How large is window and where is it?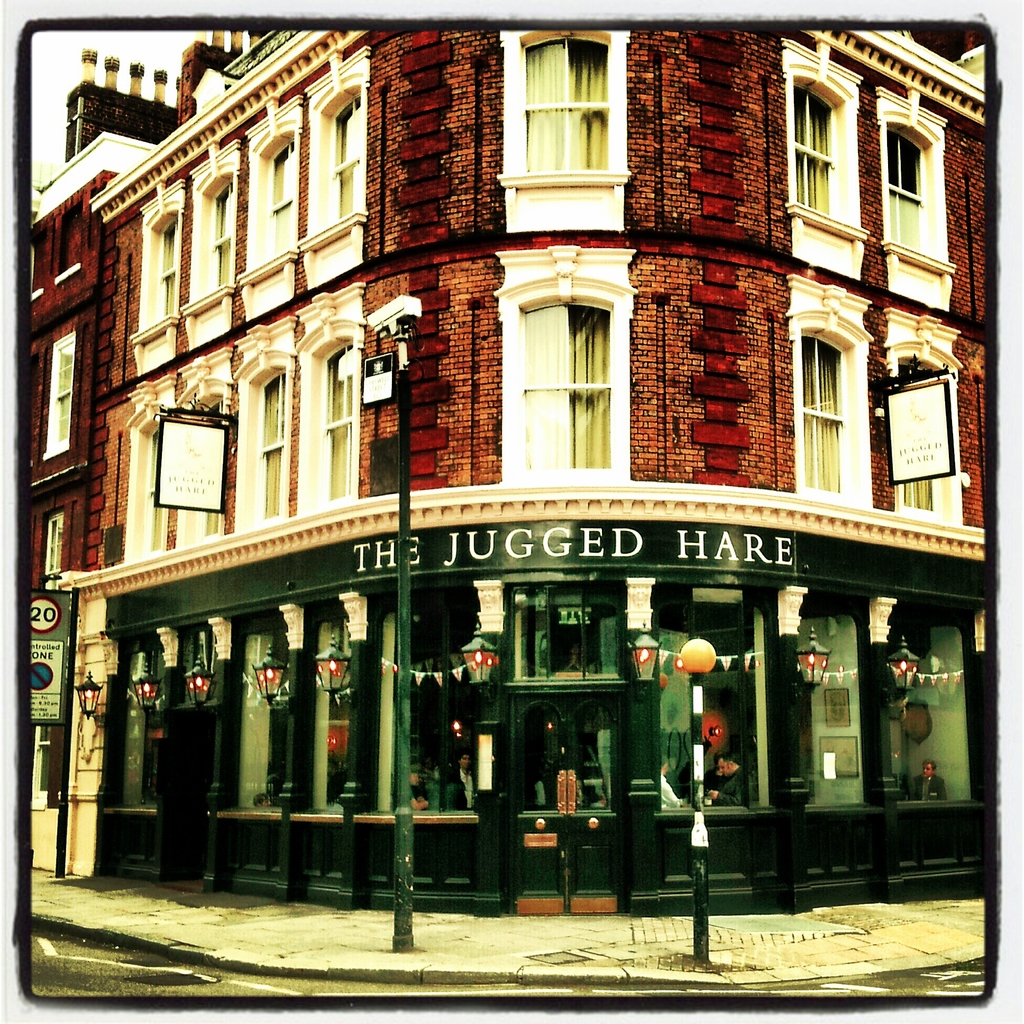
Bounding box: locate(874, 83, 963, 270).
